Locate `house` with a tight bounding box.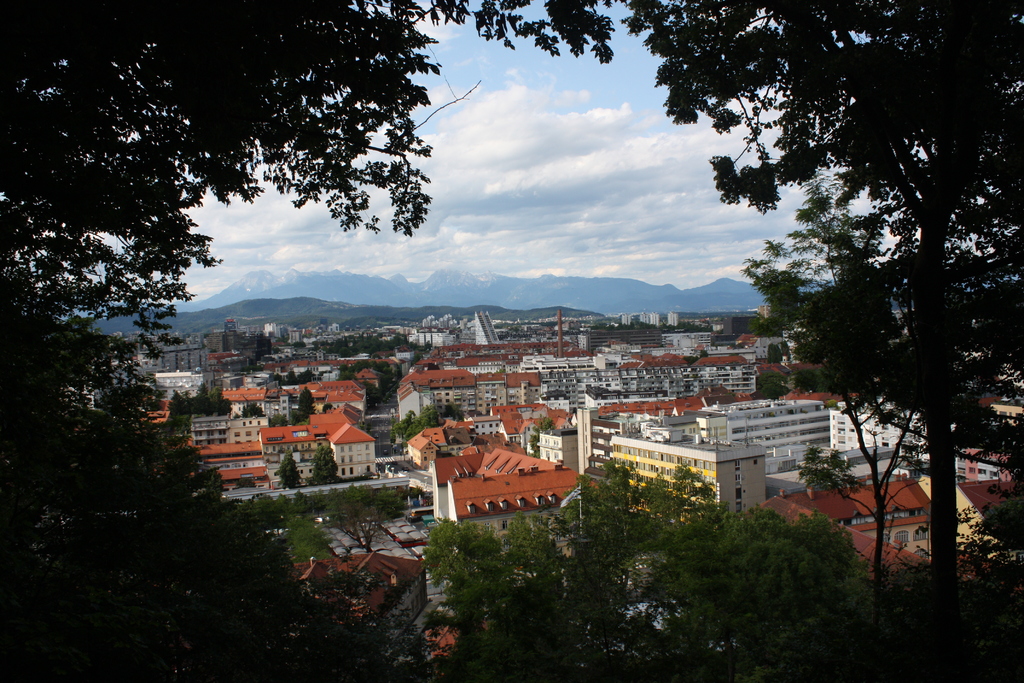
rect(215, 339, 245, 374).
